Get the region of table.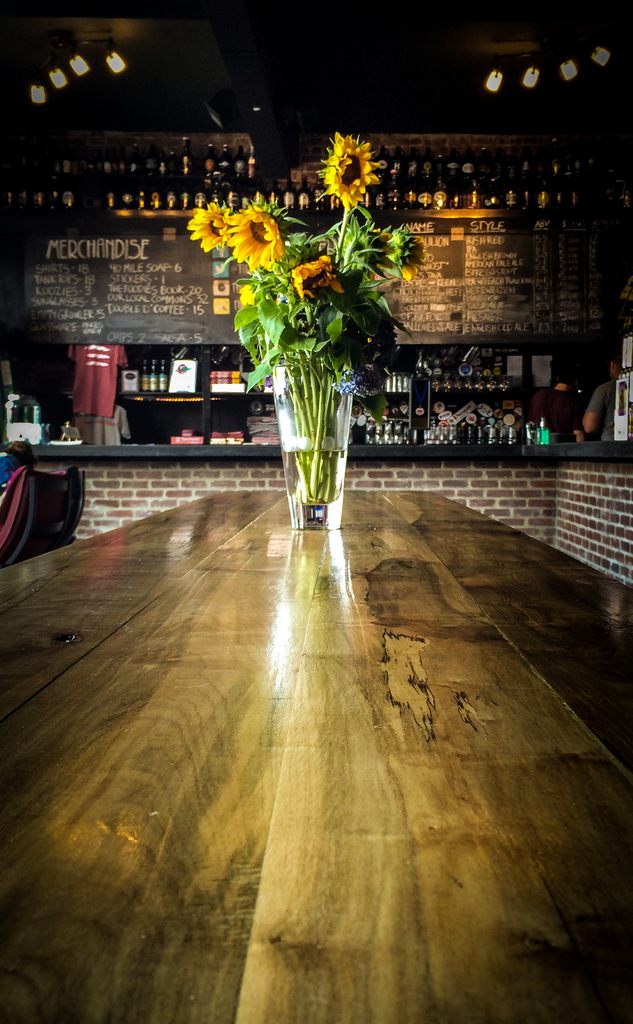
pyautogui.locateOnScreen(0, 417, 624, 1006).
